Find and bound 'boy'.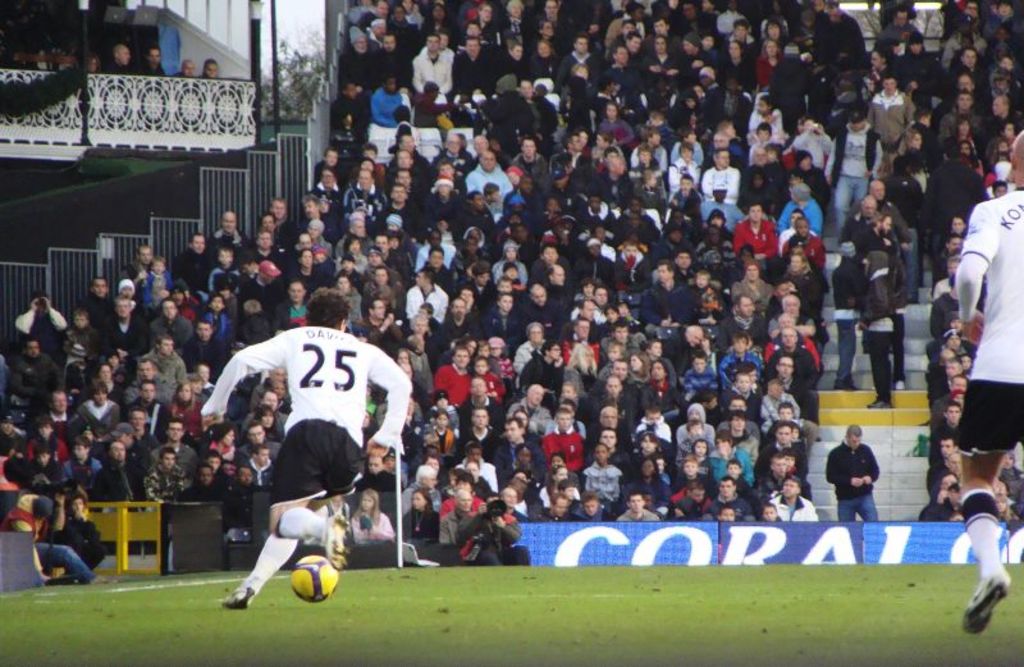
Bound: box=[632, 128, 666, 178].
